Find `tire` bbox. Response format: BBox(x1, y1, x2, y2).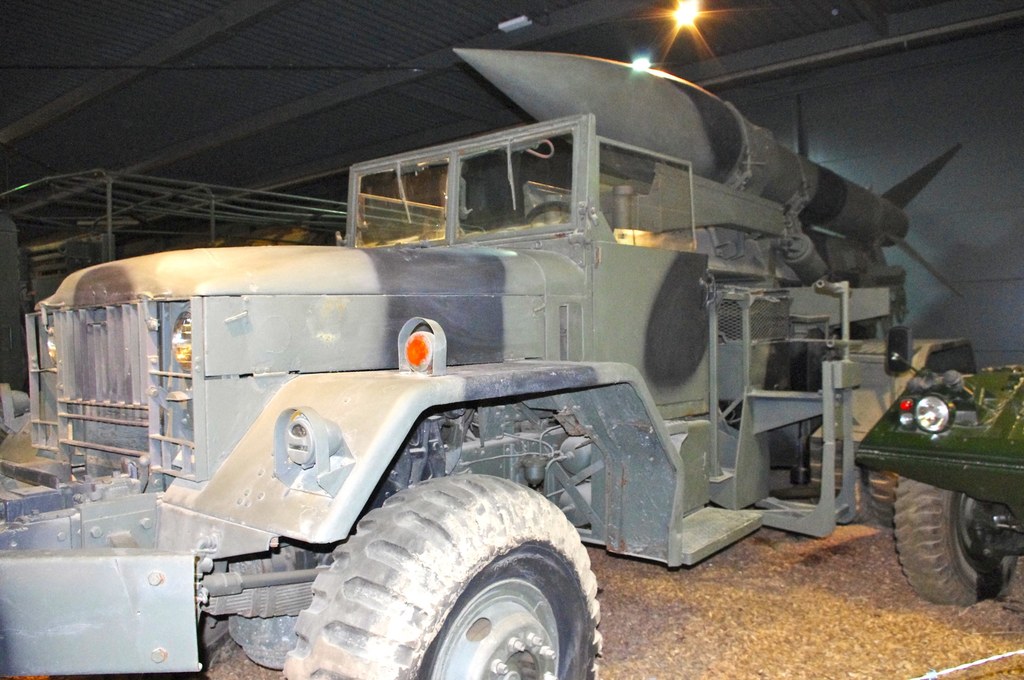
BBox(895, 476, 1018, 604).
